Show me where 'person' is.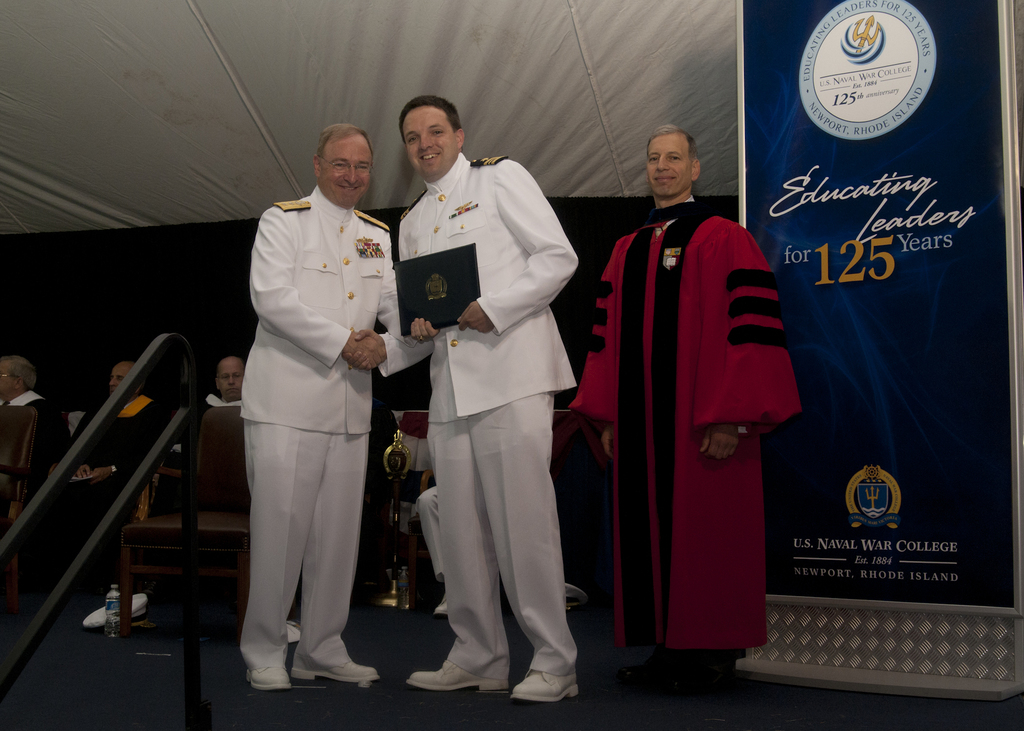
'person' is at (x1=0, y1=355, x2=74, y2=507).
